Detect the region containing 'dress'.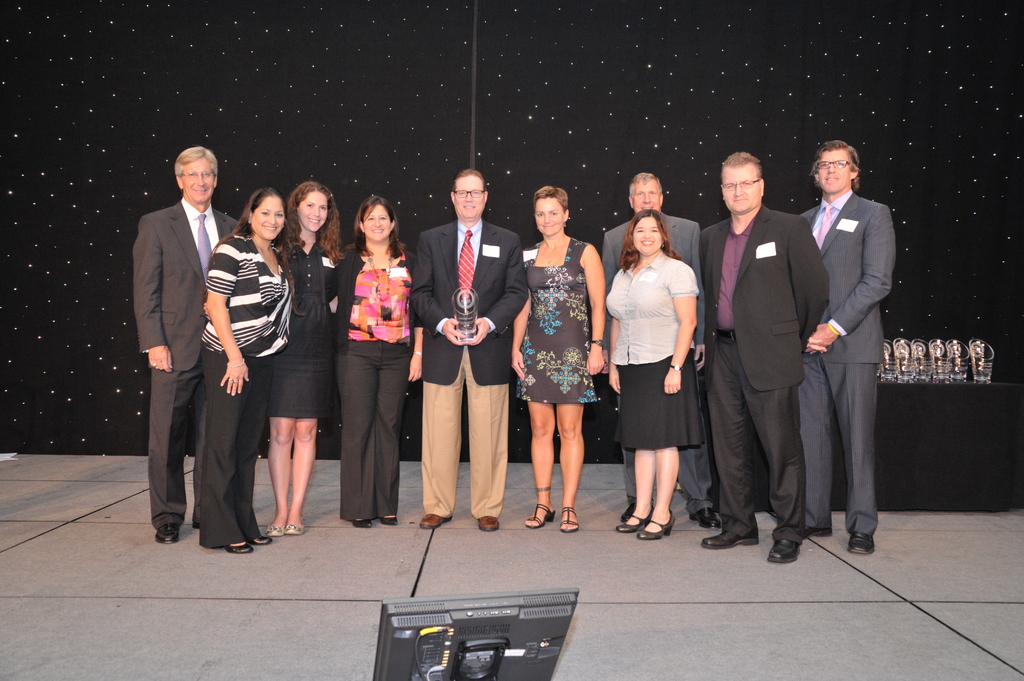
(266,244,339,419).
